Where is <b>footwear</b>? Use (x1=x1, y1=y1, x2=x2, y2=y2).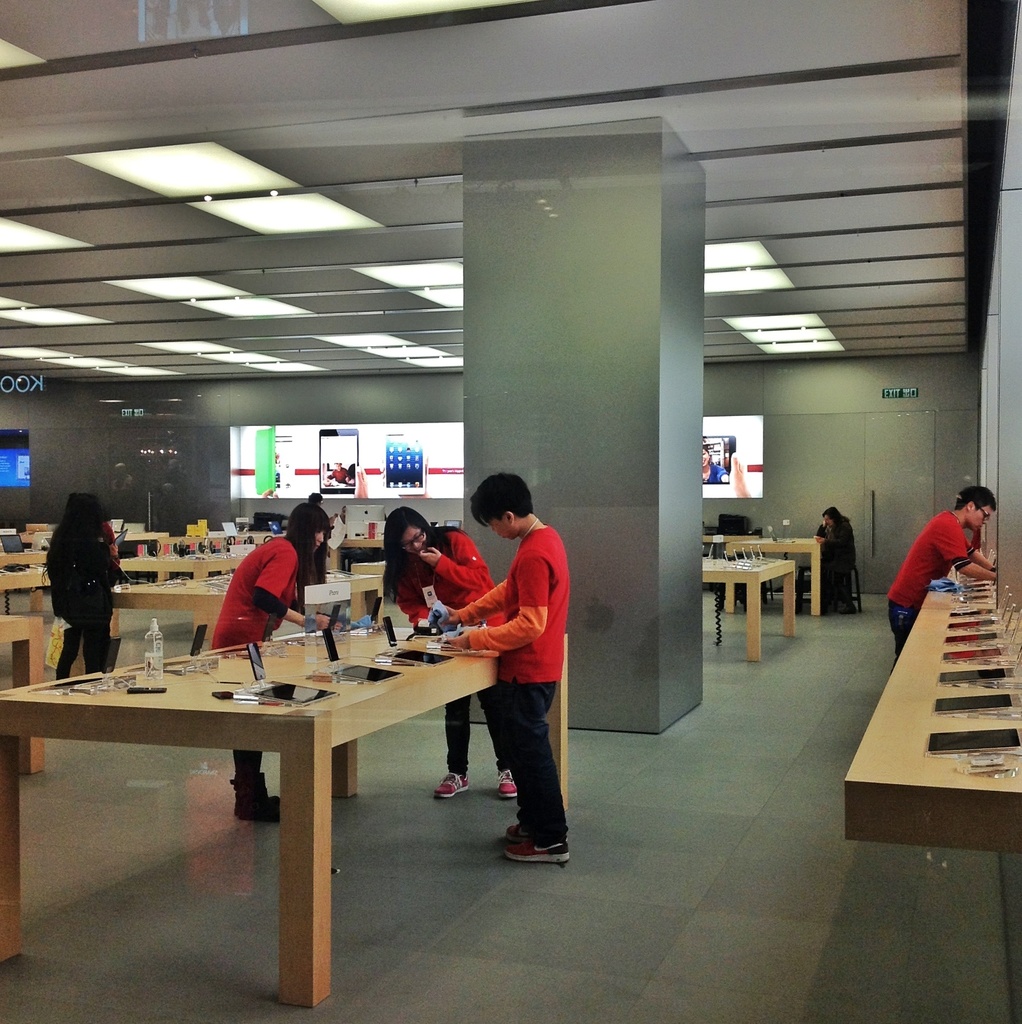
(x1=504, y1=825, x2=571, y2=872).
